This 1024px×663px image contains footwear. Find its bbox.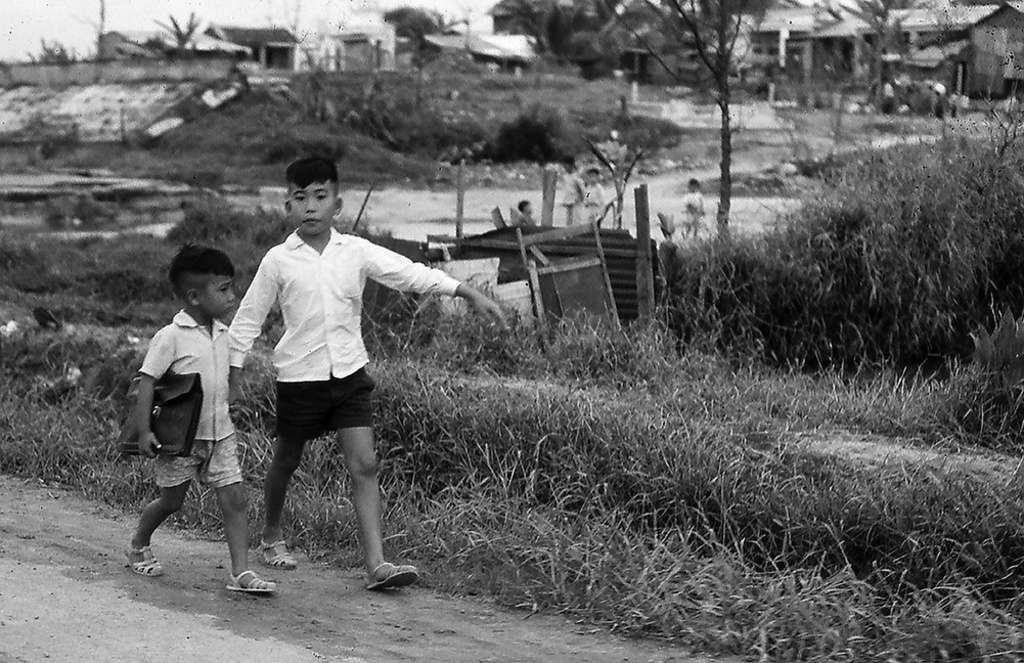
{"left": 361, "top": 561, "right": 418, "bottom": 589}.
